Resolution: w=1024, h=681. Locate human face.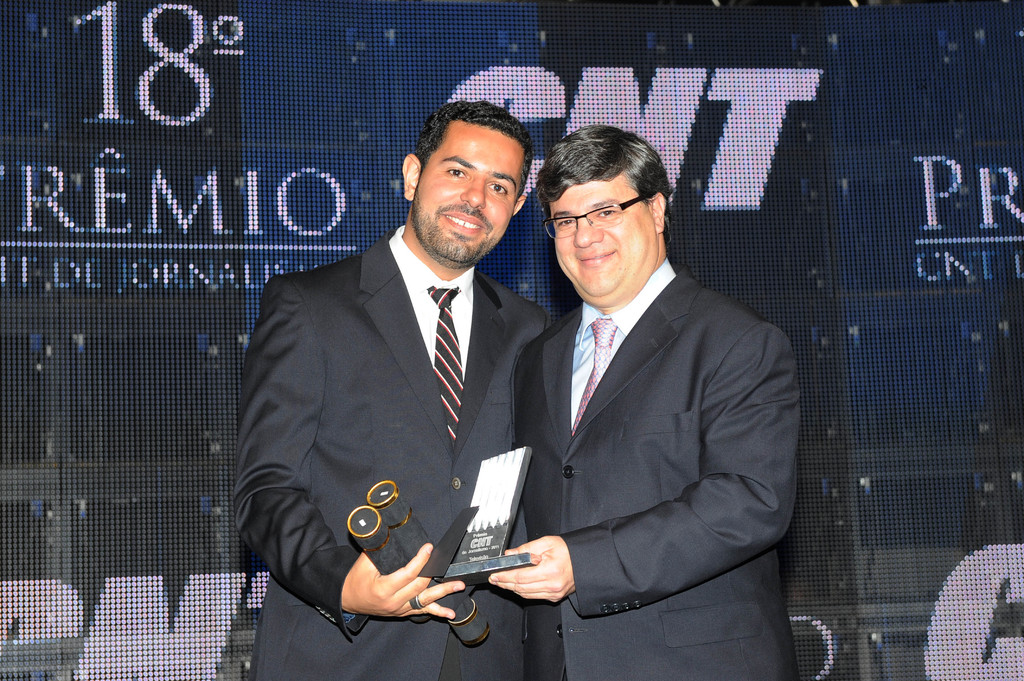
548/172/658/299.
